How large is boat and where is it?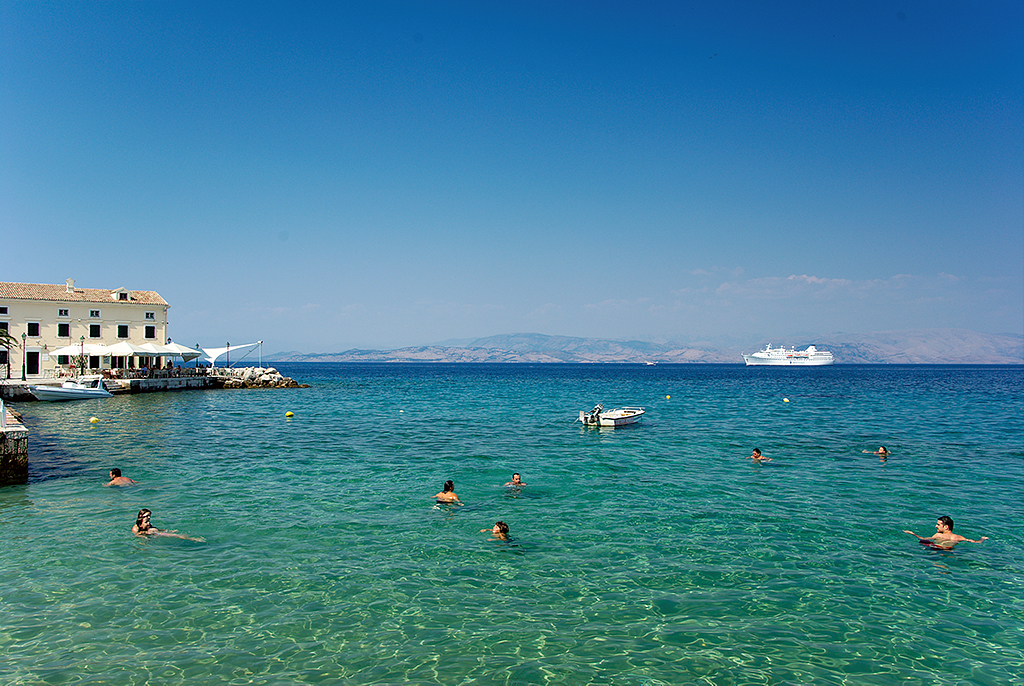
Bounding box: bbox=(27, 374, 116, 400).
